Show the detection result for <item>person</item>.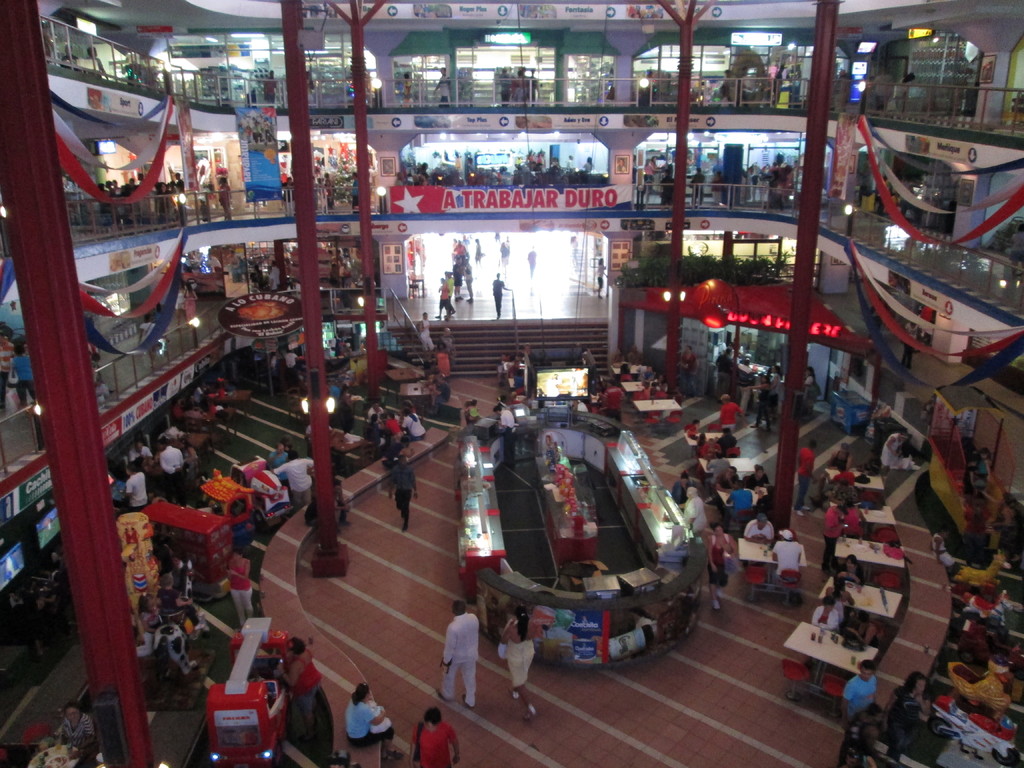
detection(680, 344, 700, 400).
